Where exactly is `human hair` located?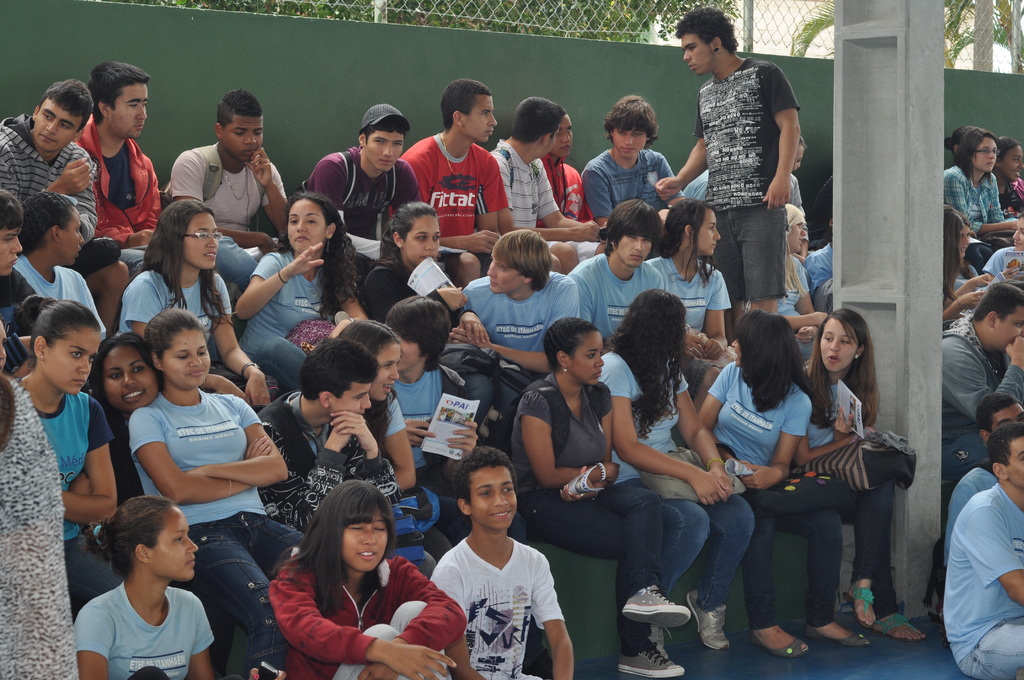
Its bounding box is (0,378,16,450).
